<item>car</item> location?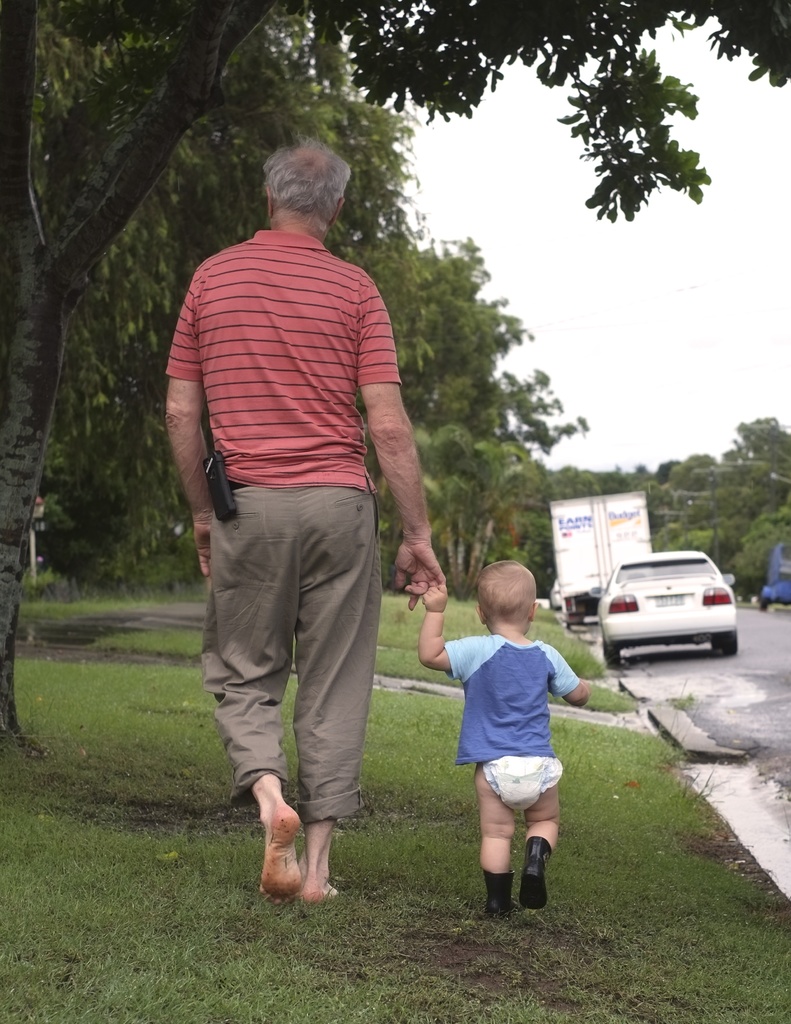
left=622, top=550, right=749, bottom=681
